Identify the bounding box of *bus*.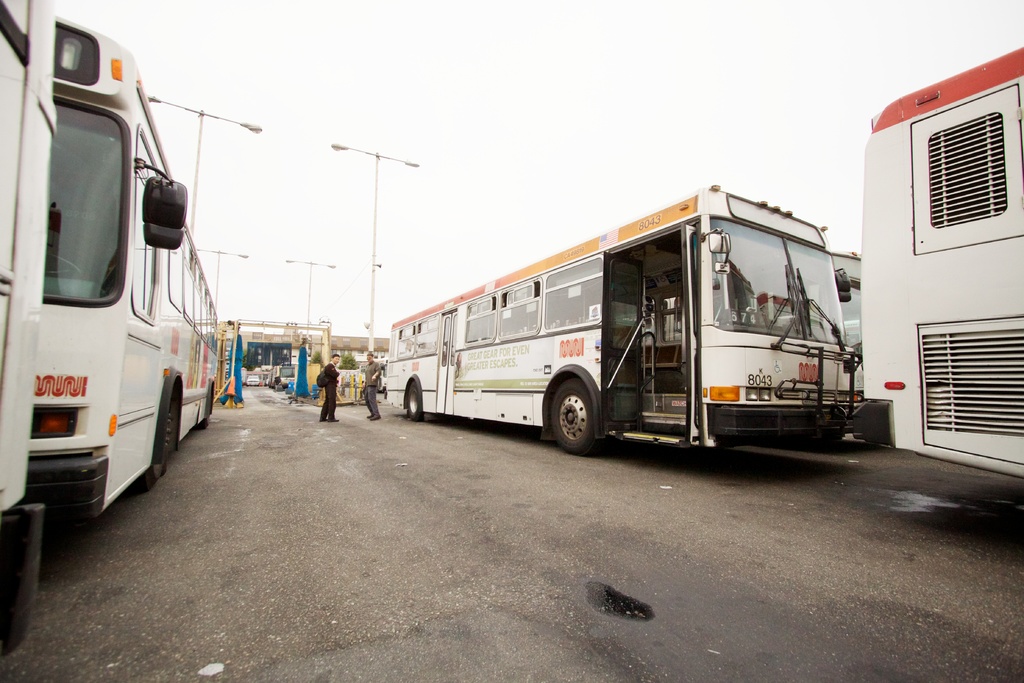
box=[387, 186, 845, 452].
